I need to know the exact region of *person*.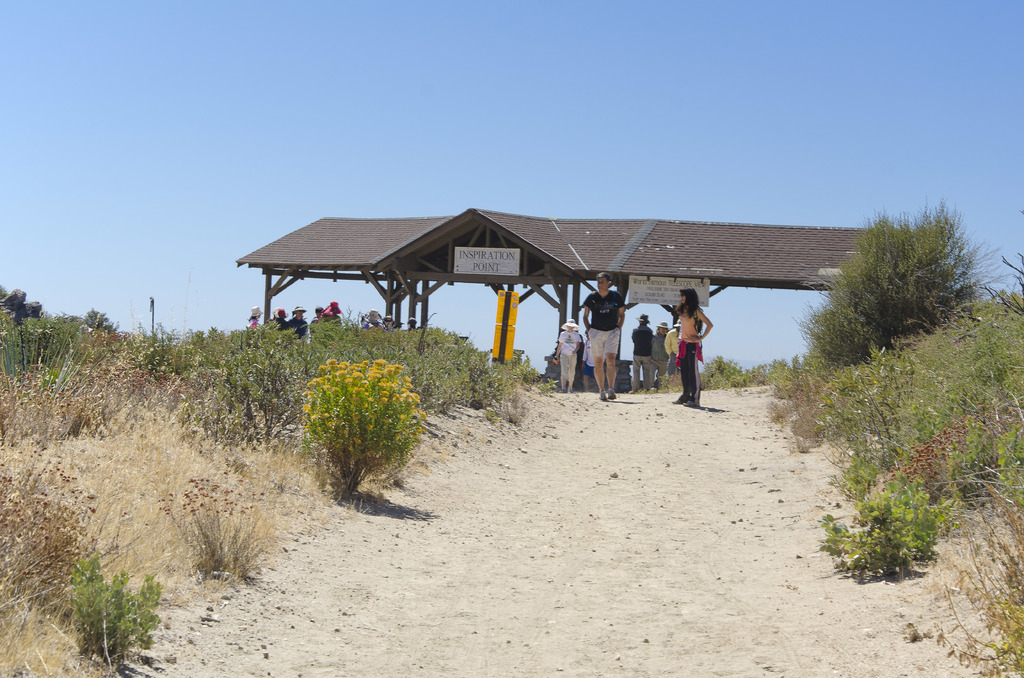
Region: (365, 309, 383, 329).
